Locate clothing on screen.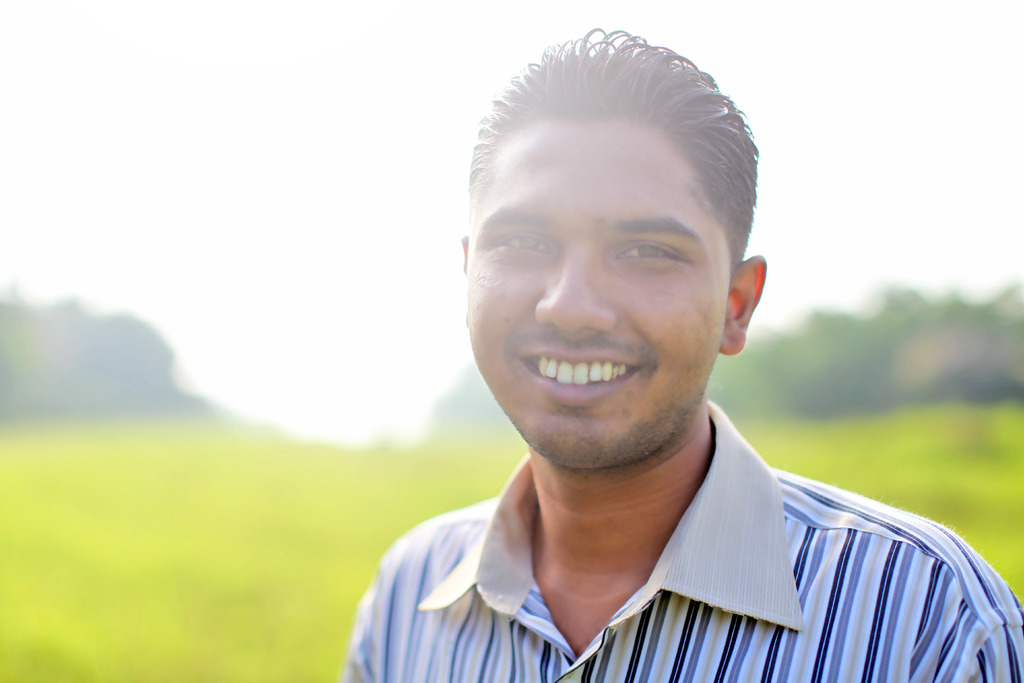
On screen at BBox(337, 416, 1023, 672).
